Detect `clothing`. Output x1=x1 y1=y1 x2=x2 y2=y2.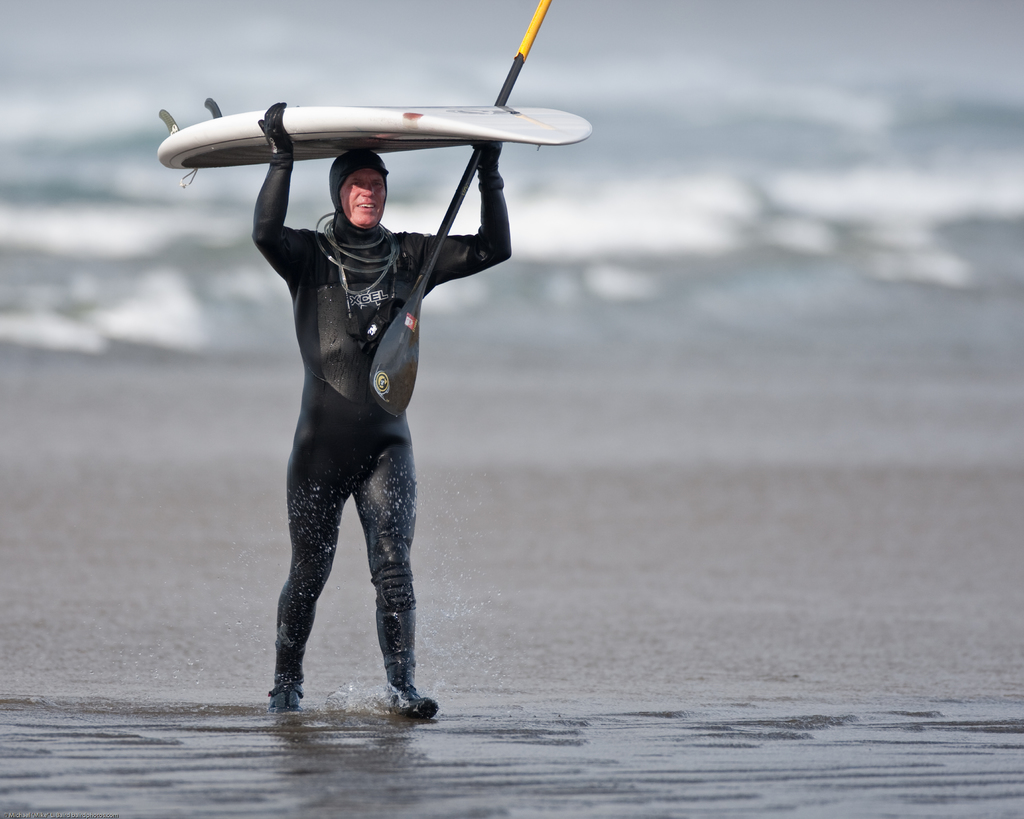
x1=252 y1=98 x2=514 y2=713.
